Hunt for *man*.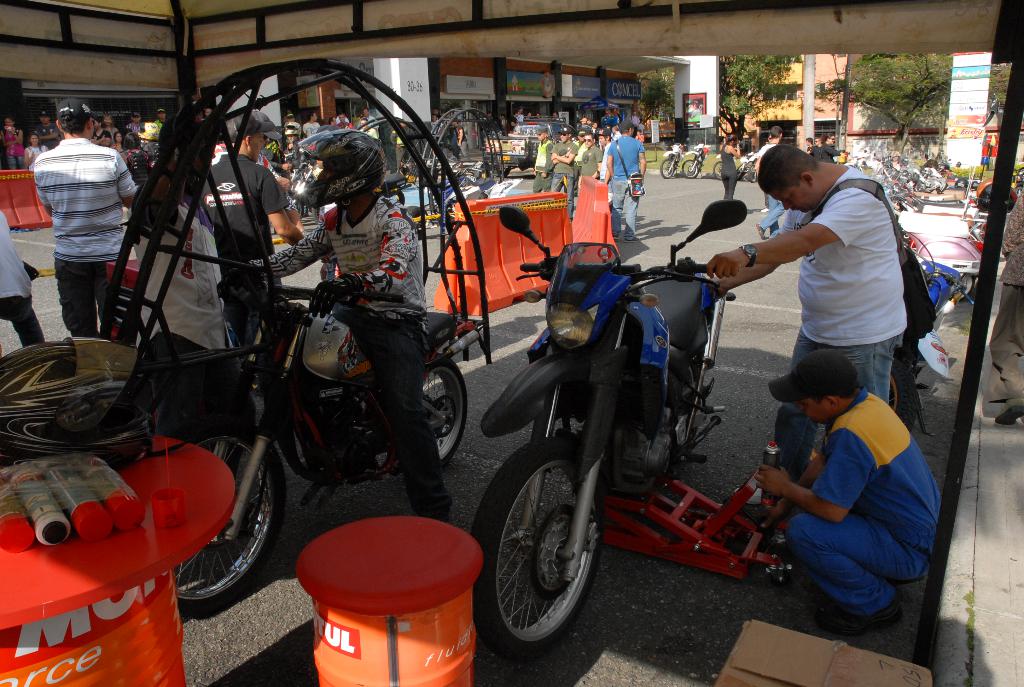
Hunted down at [223, 128, 453, 521].
